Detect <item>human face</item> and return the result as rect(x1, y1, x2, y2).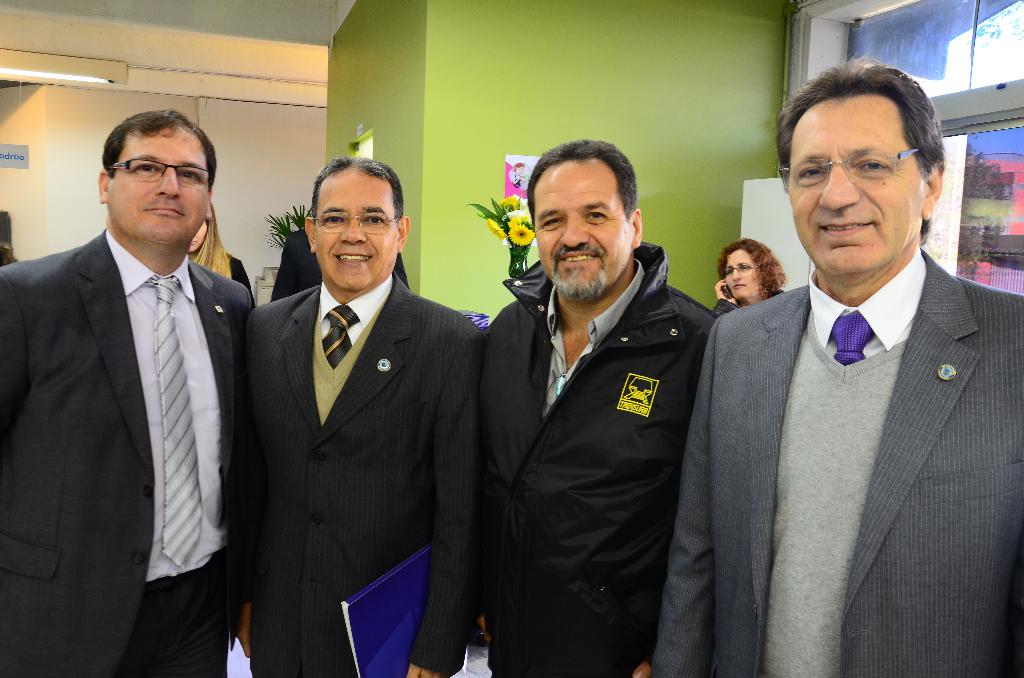
rect(787, 101, 925, 275).
